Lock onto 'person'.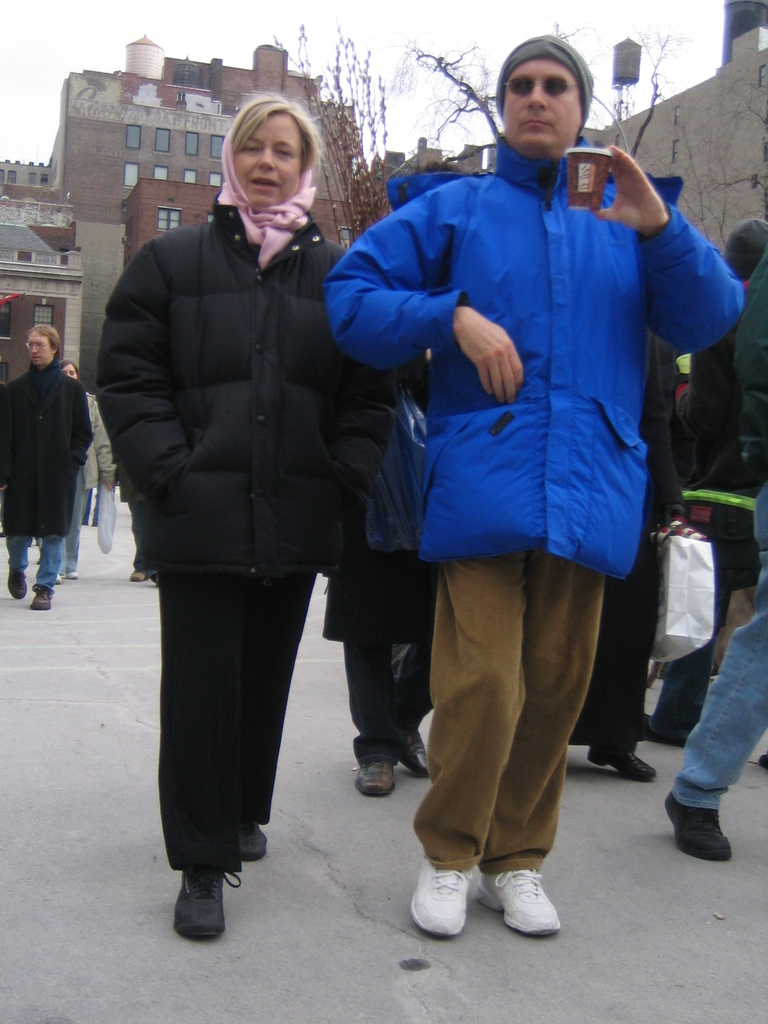
Locked: region(63, 357, 100, 583).
